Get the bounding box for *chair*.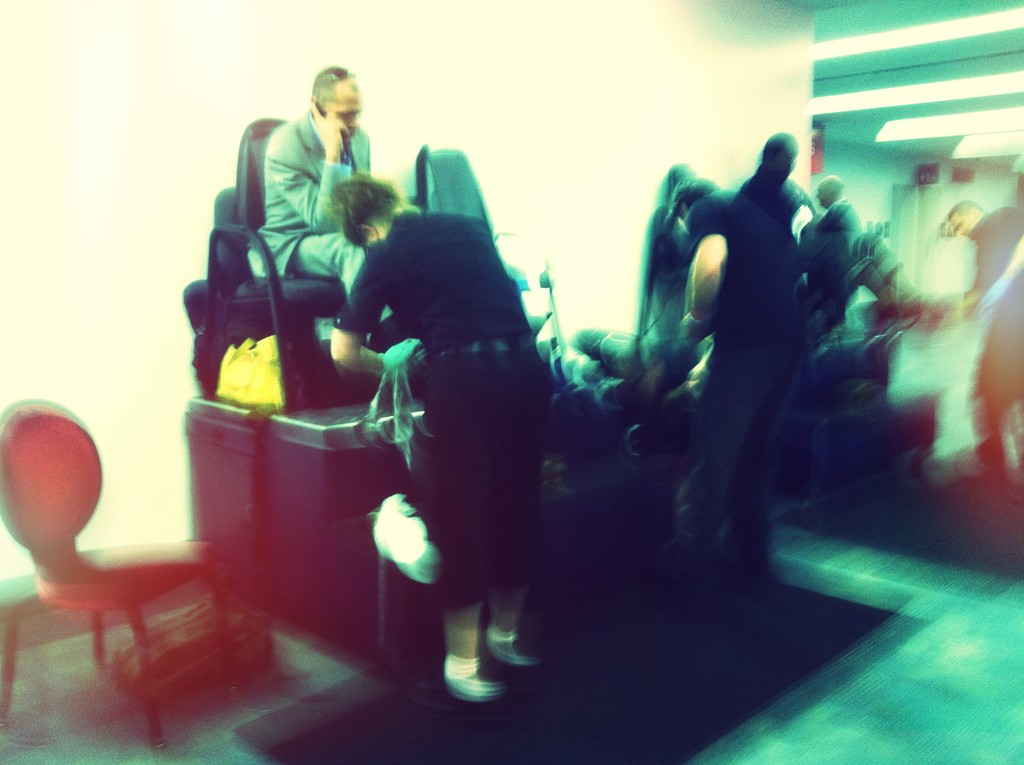
x1=4, y1=380, x2=220, y2=739.
